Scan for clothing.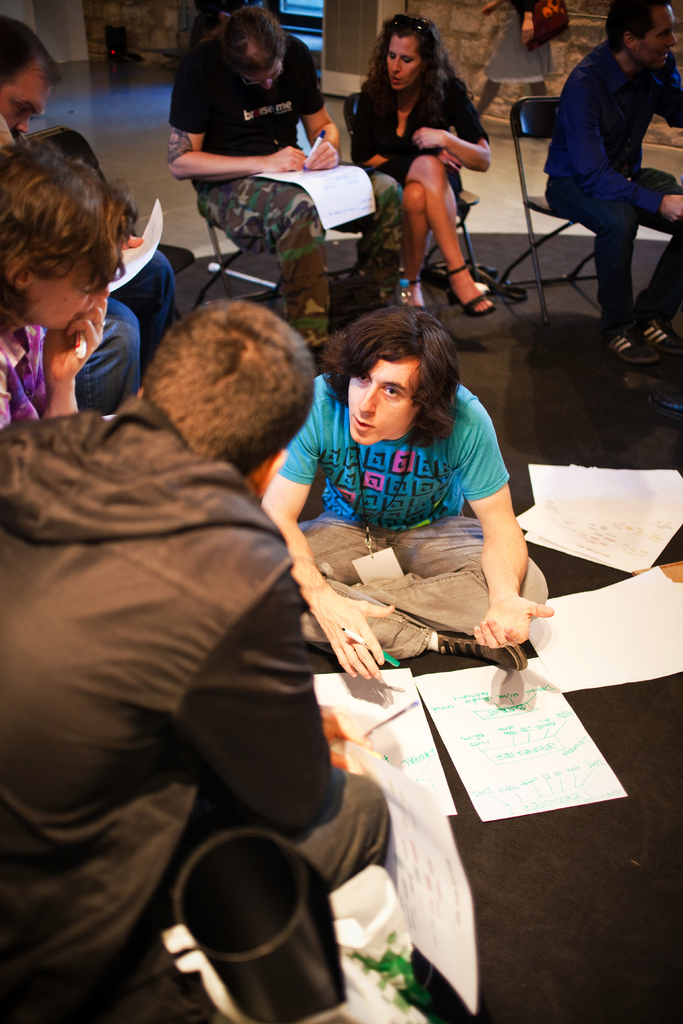
Scan result: x1=259, y1=772, x2=436, y2=945.
